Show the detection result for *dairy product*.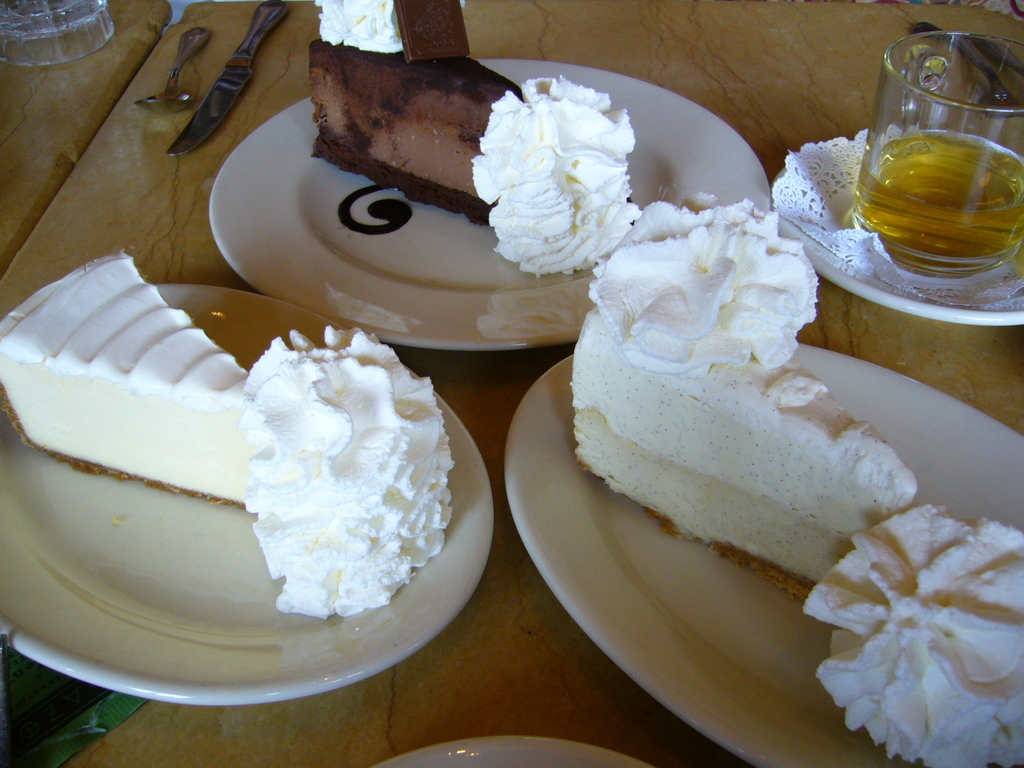
[x1=248, y1=301, x2=463, y2=618].
